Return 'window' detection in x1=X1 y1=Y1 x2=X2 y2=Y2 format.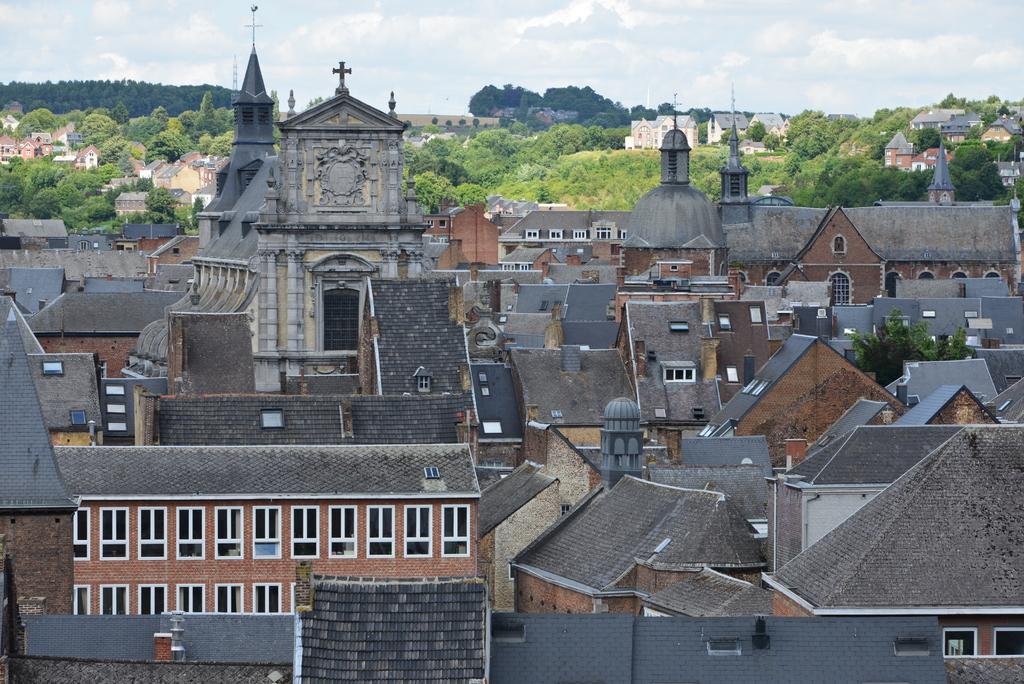
x1=419 y1=377 x2=428 y2=394.
